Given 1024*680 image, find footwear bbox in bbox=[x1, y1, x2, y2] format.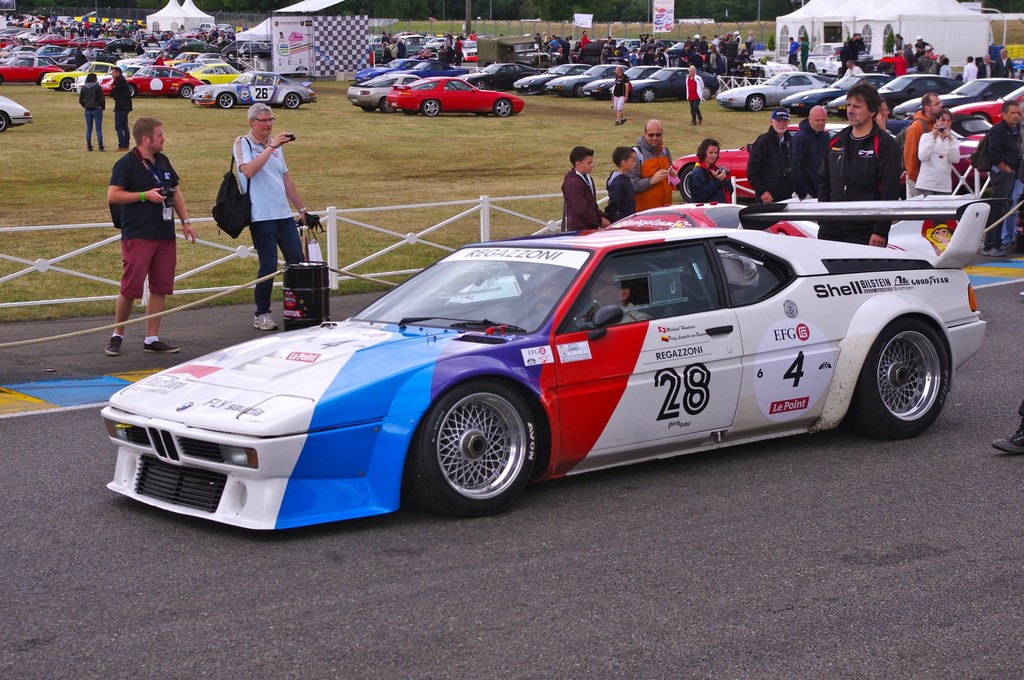
bbox=[106, 335, 122, 357].
